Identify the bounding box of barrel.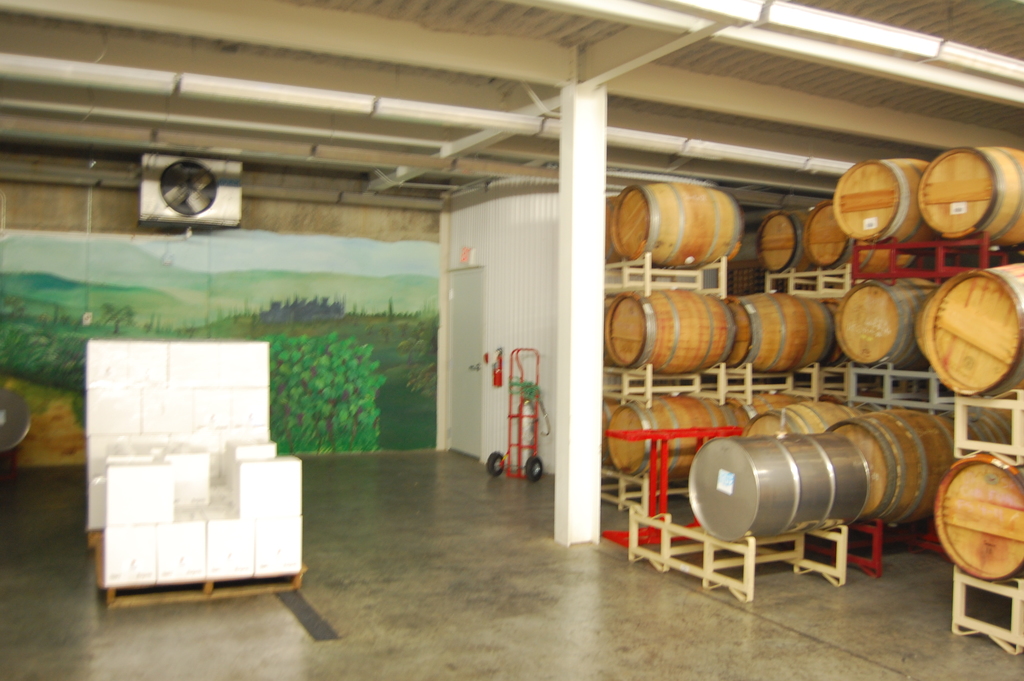
select_region(927, 142, 1023, 248).
